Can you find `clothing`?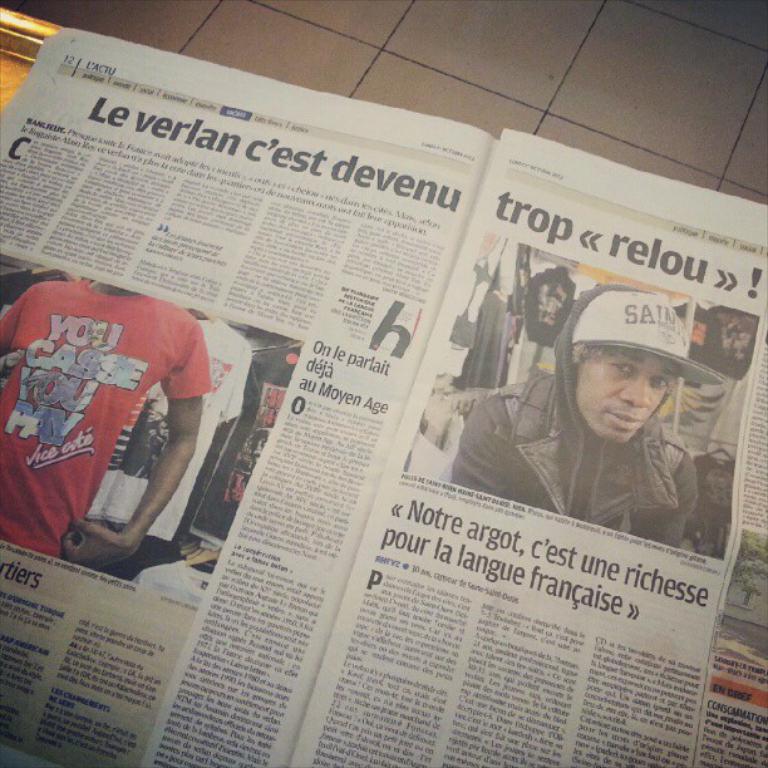
Yes, bounding box: [left=8, top=275, right=223, bottom=573].
